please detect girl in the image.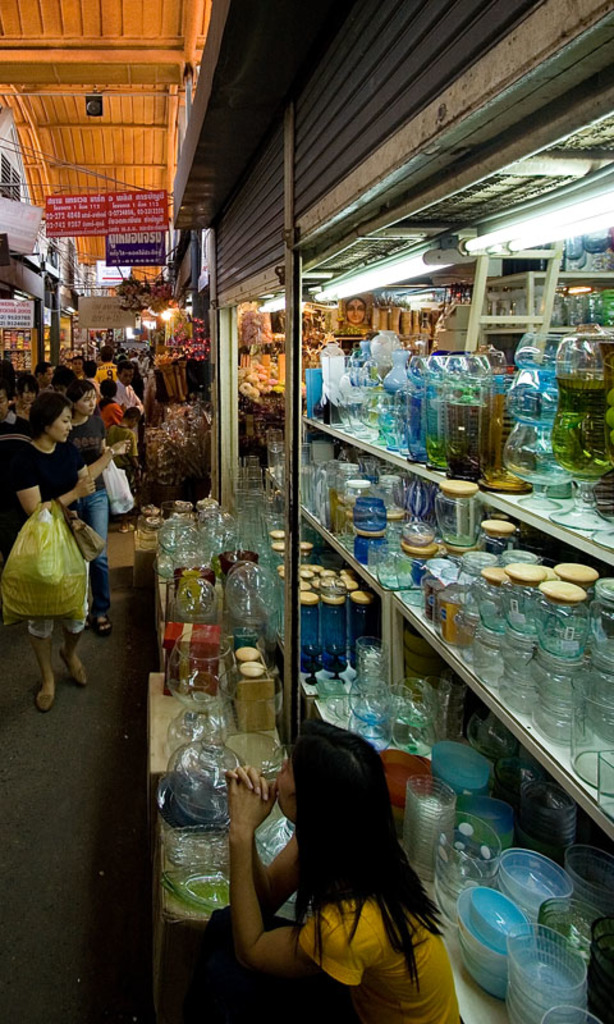
region(187, 717, 471, 1023).
